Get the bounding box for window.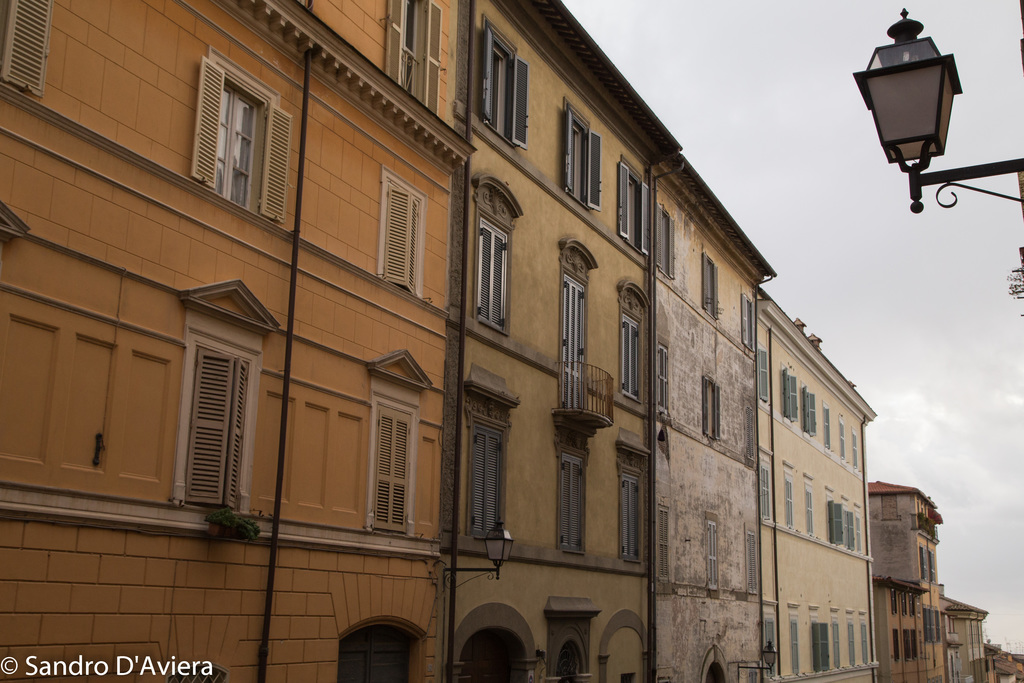
<box>893,590,899,618</box>.
